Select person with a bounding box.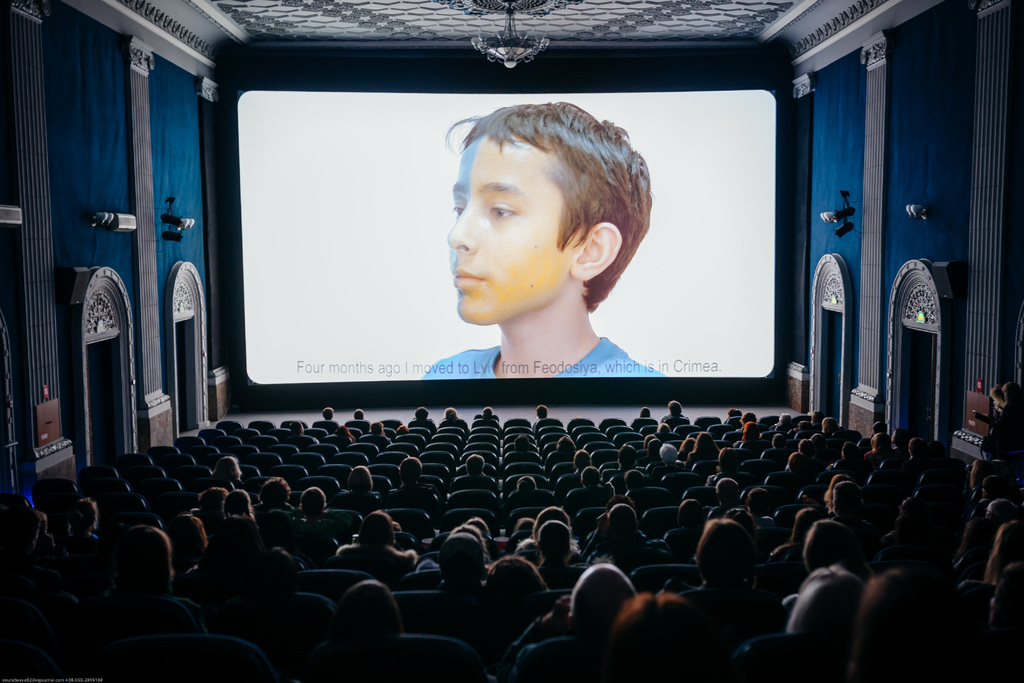
{"x1": 676, "y1": 434, "x2": 699, "y2": 456}.
